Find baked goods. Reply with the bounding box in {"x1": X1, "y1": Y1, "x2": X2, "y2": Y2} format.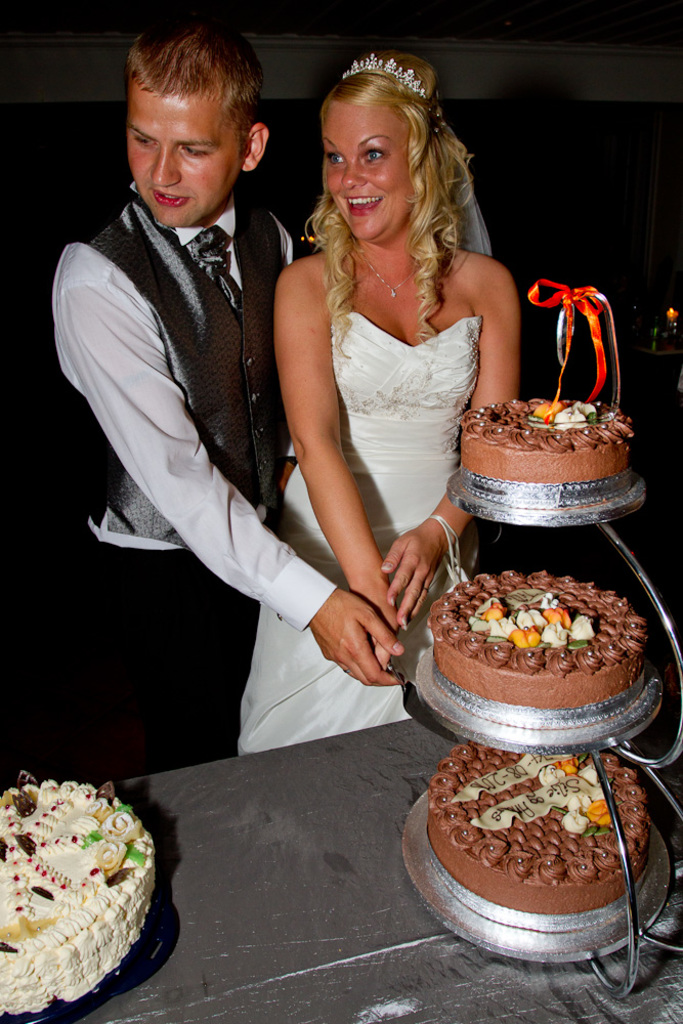
{"x1": 424, "y1": 742, "x2": 651, "y2": 914}.
